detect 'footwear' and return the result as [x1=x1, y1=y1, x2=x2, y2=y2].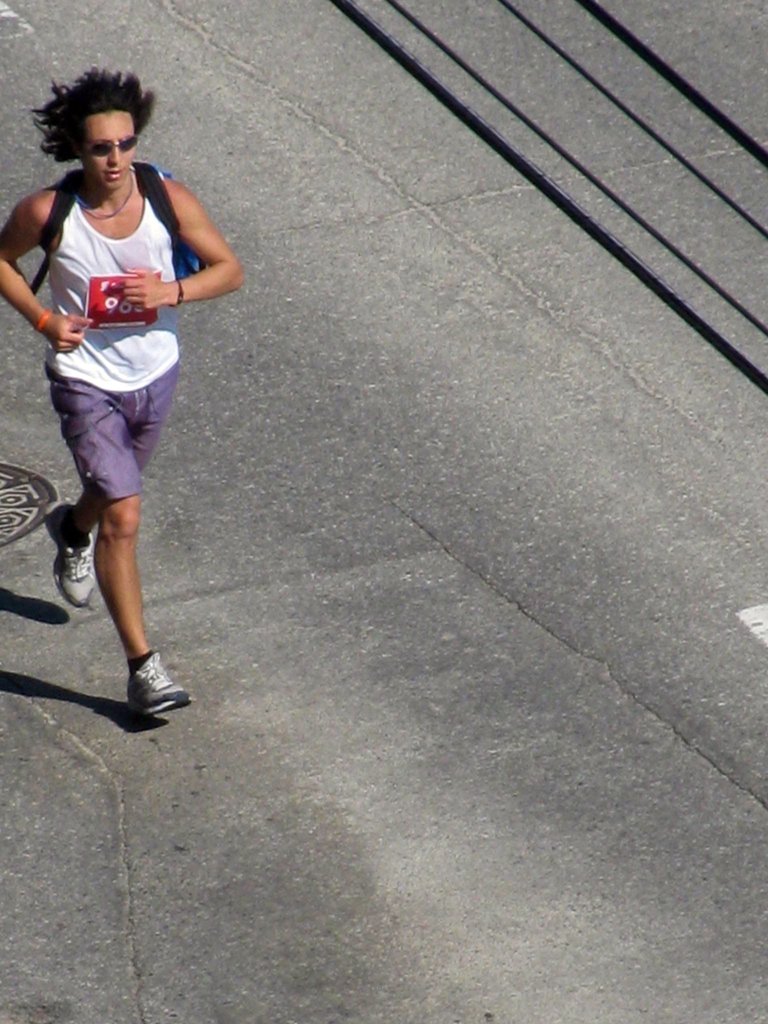
[x1=45, y1=496, x2=99, y2=608].
